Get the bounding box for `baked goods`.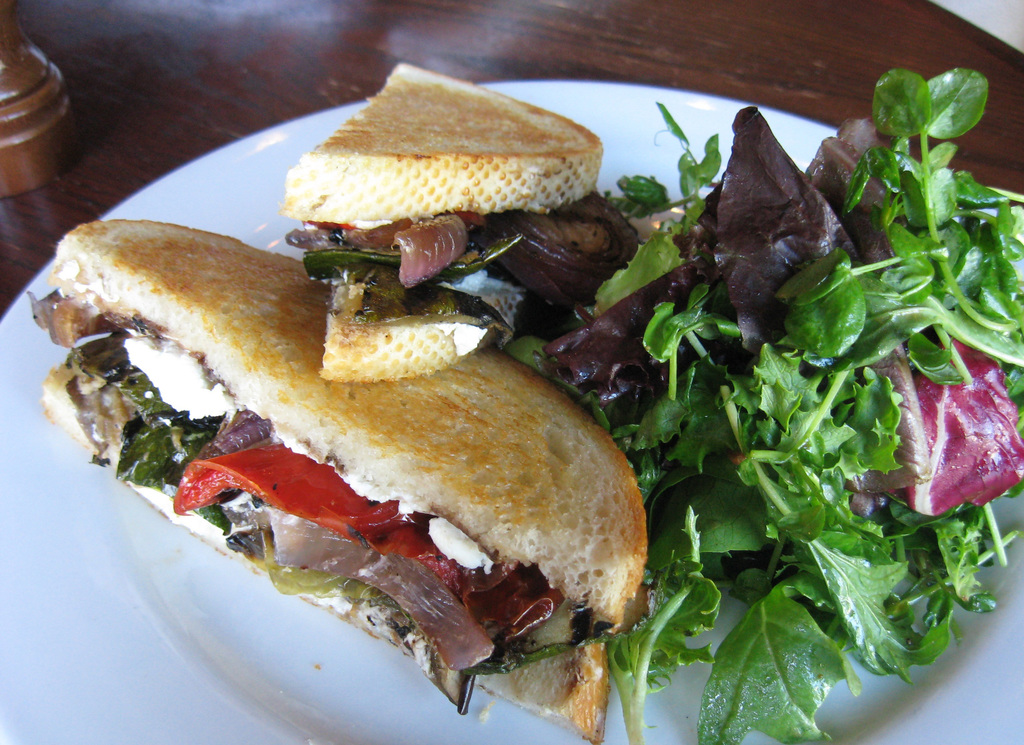
select_region(38, 217, 655, 744).
